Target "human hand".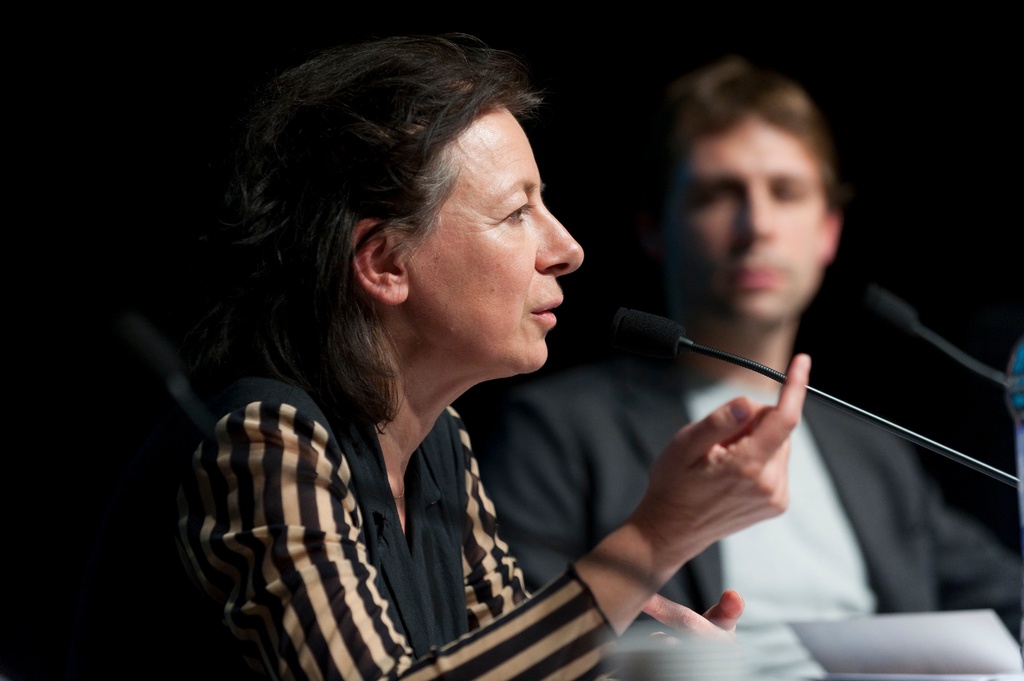
Target region: box(641, 591, 747, 649).
